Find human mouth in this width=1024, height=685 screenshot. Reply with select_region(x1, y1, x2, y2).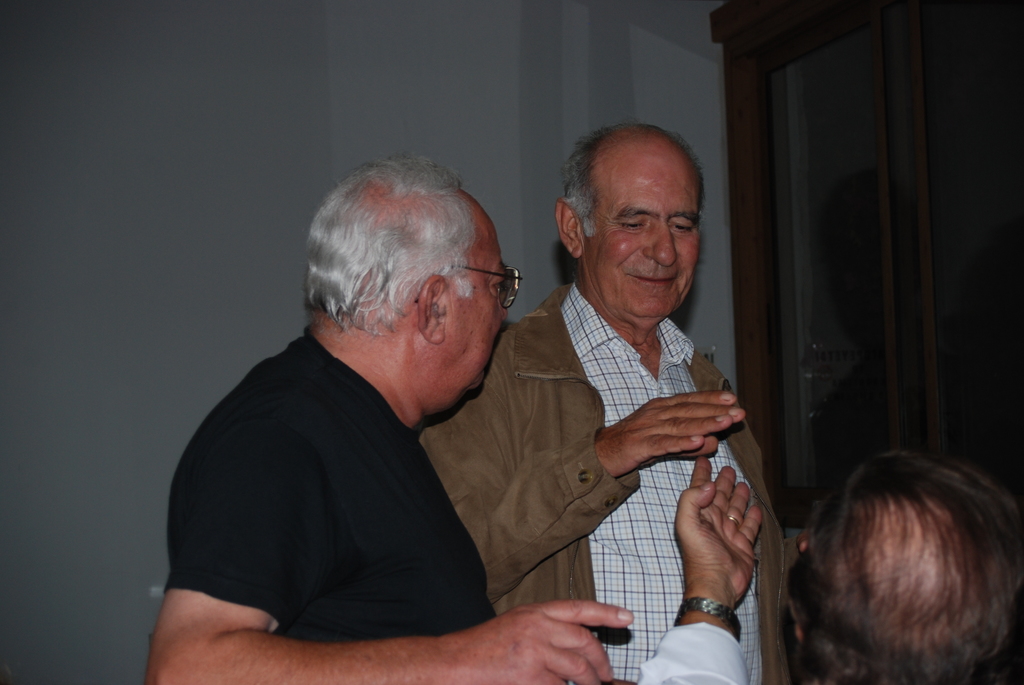
select_region(622, 269, 680, 294).
